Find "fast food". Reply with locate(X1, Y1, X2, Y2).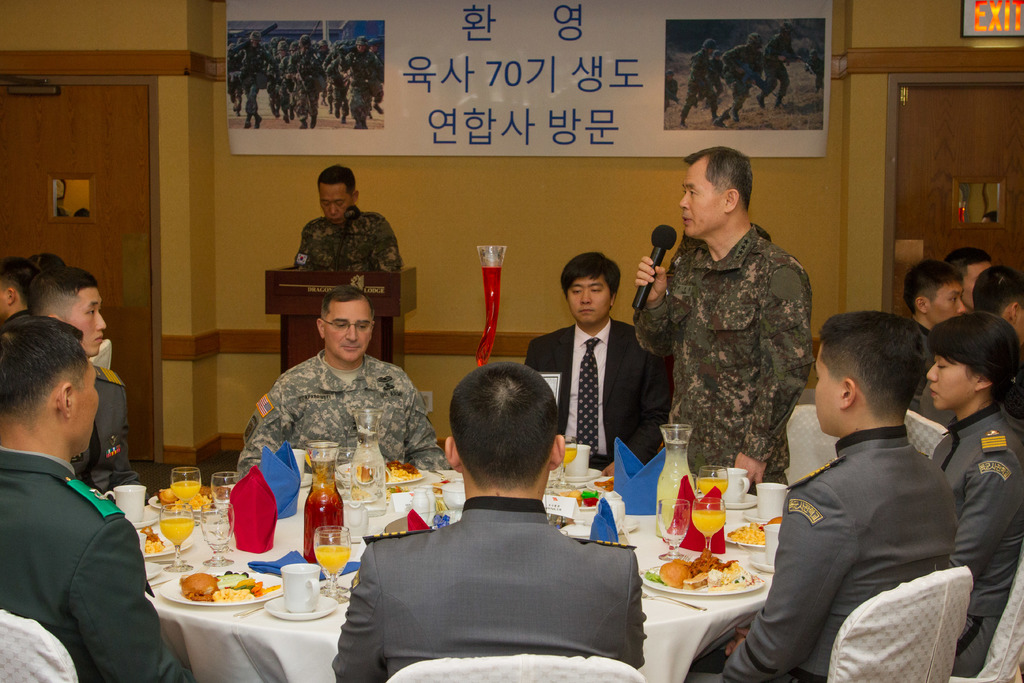
locate(142, 524, 170, 553).
